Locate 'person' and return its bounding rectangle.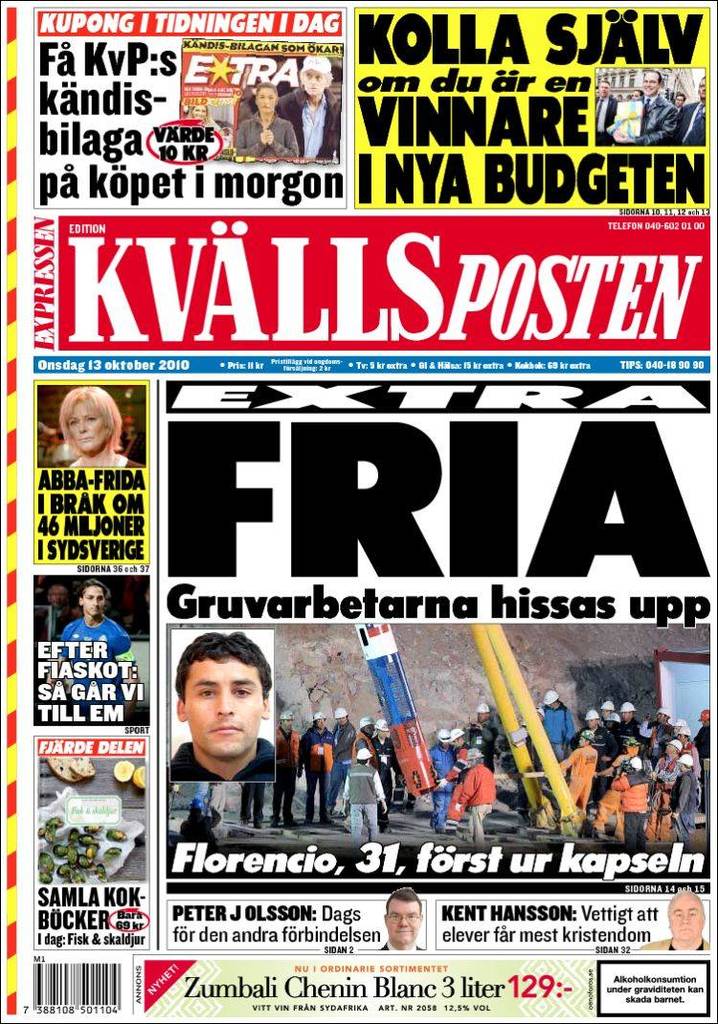
<bbox>374, 888, 425, 951</bbox>.
